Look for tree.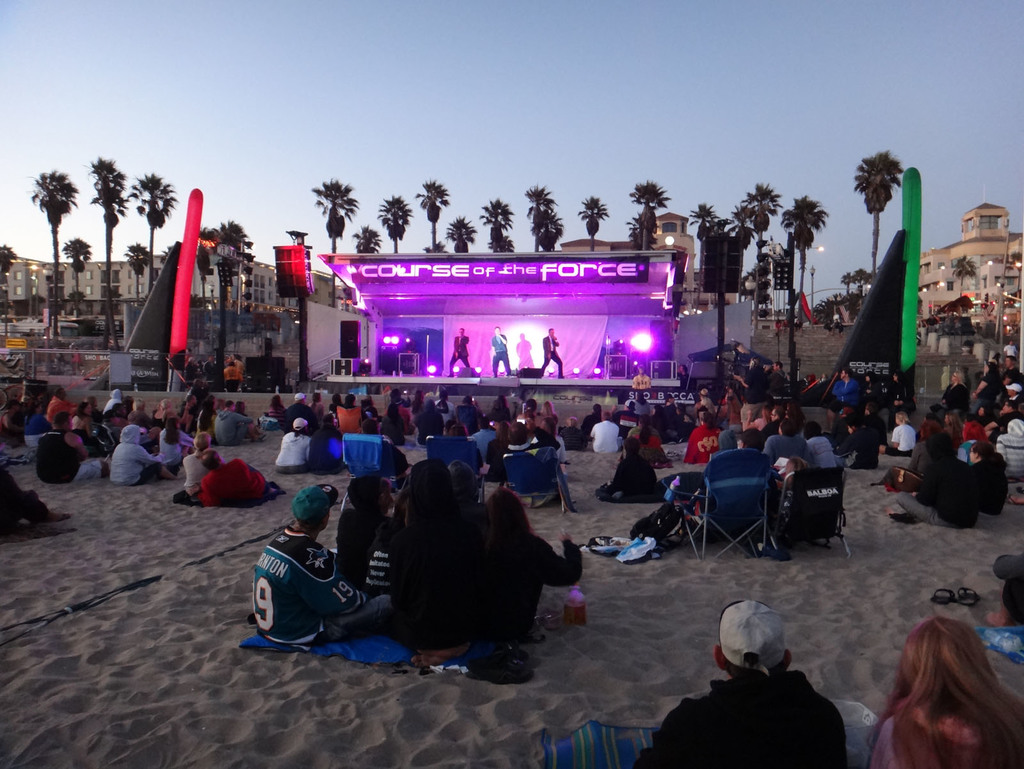
Found: (left=309, top=177, right=366, bottom=252).
